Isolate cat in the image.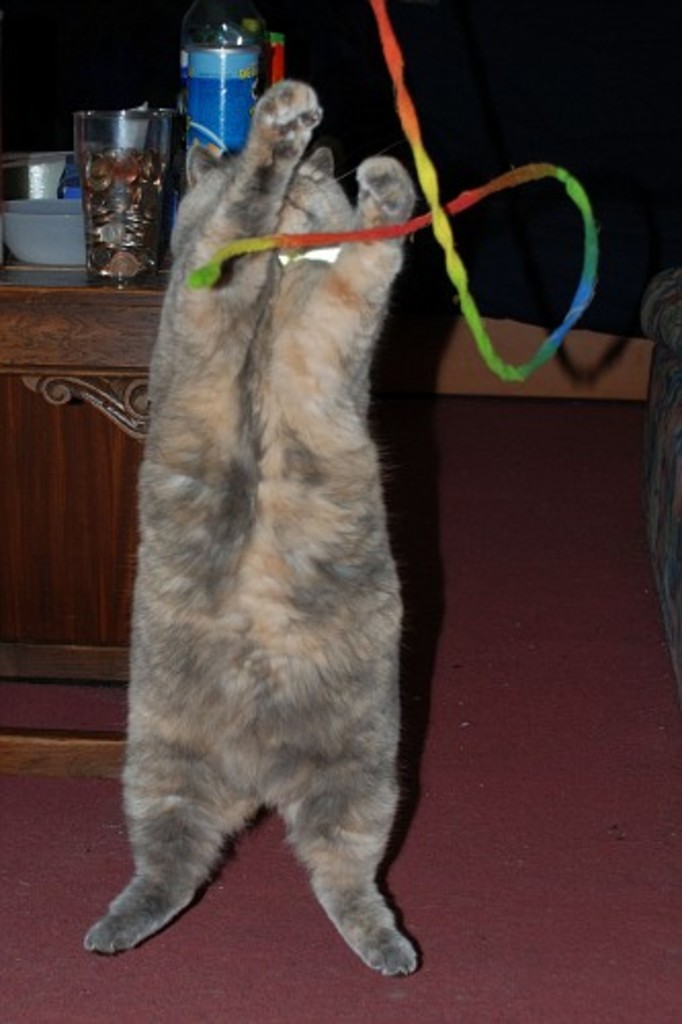
Isolated region: [72,72,426,981].
